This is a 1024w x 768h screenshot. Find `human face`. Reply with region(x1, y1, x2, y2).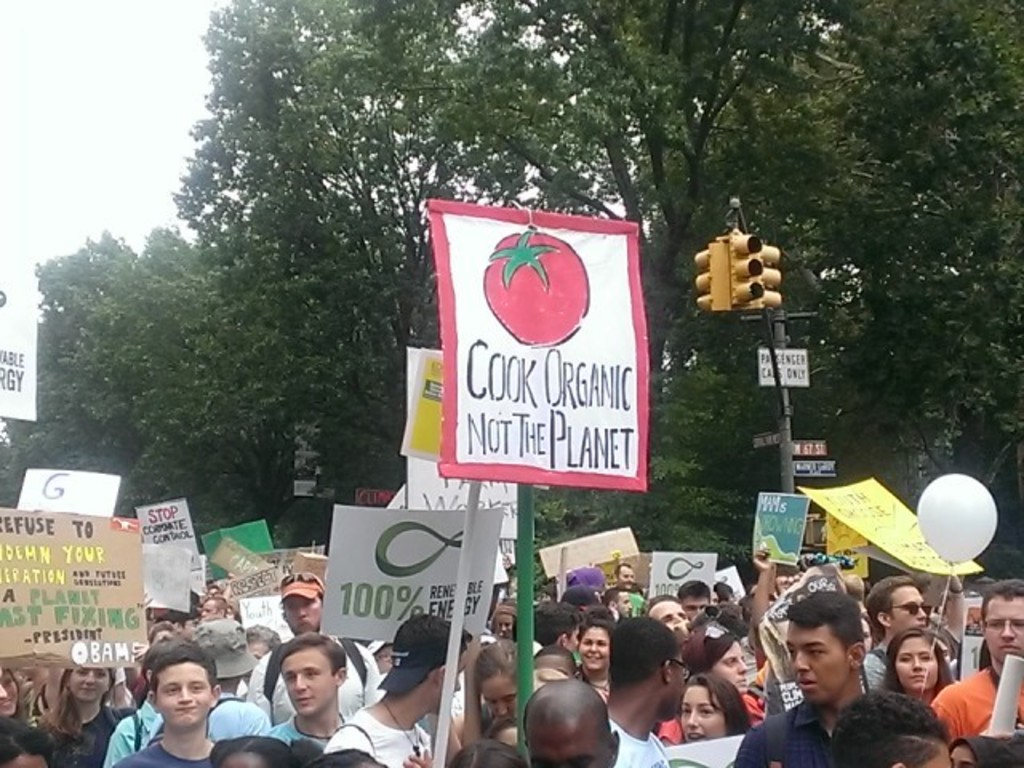
region(70, 667, 114, 704).
